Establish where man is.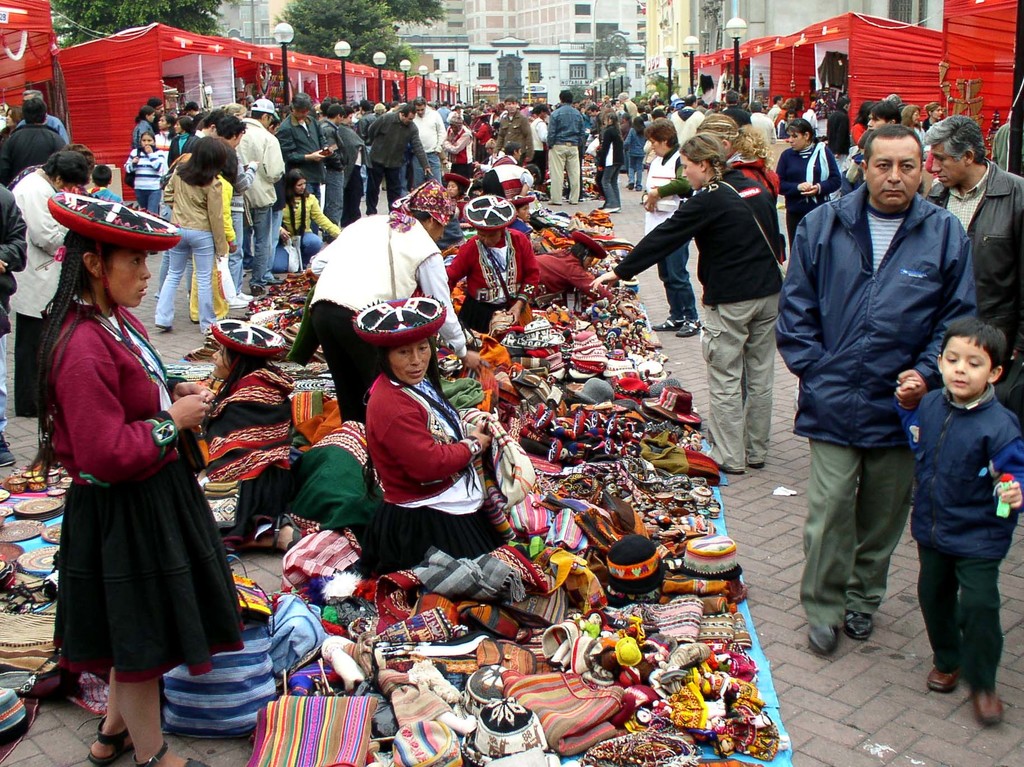
Established at crop(527, 99, 550, 173).
